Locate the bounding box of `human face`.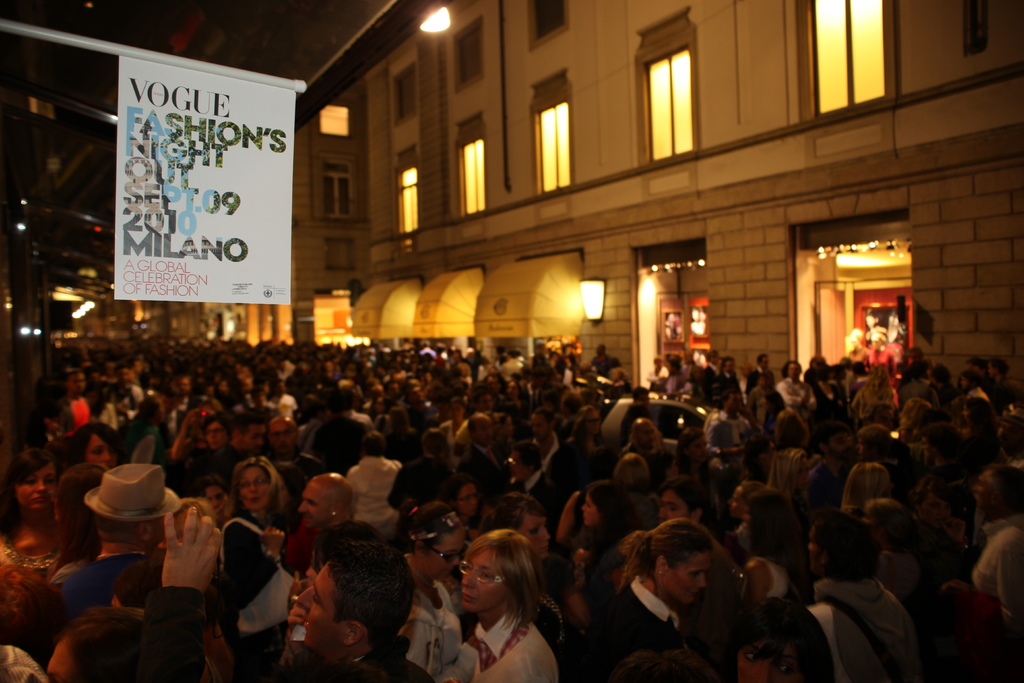
Bounding box: Rect(518, 511, 552, 559).
